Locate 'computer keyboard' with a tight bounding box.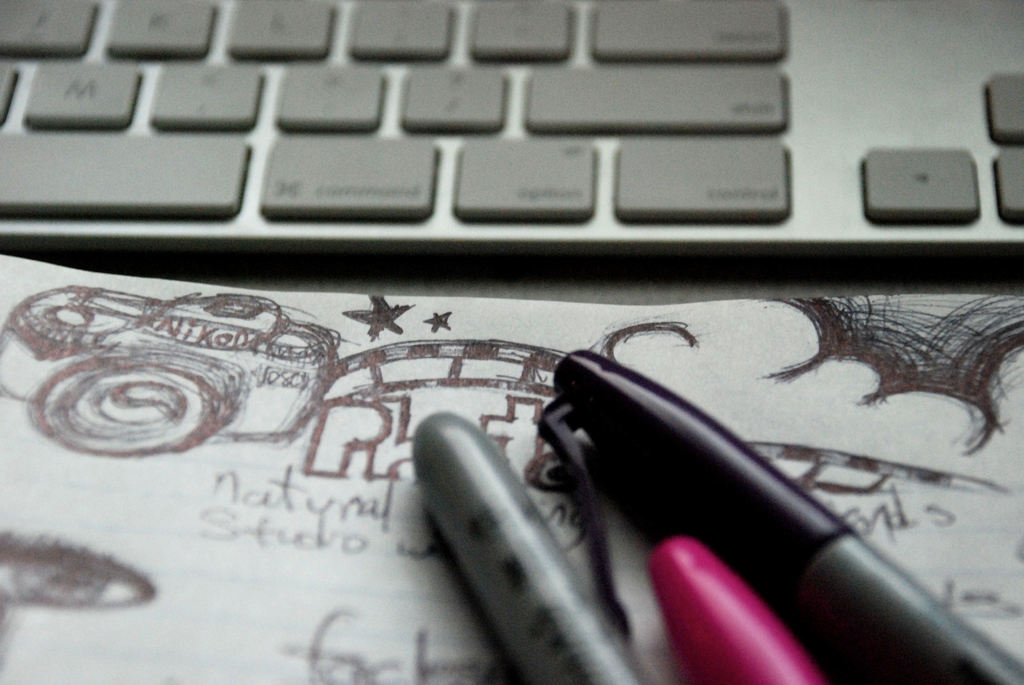
0, 0, 1023, 251.
